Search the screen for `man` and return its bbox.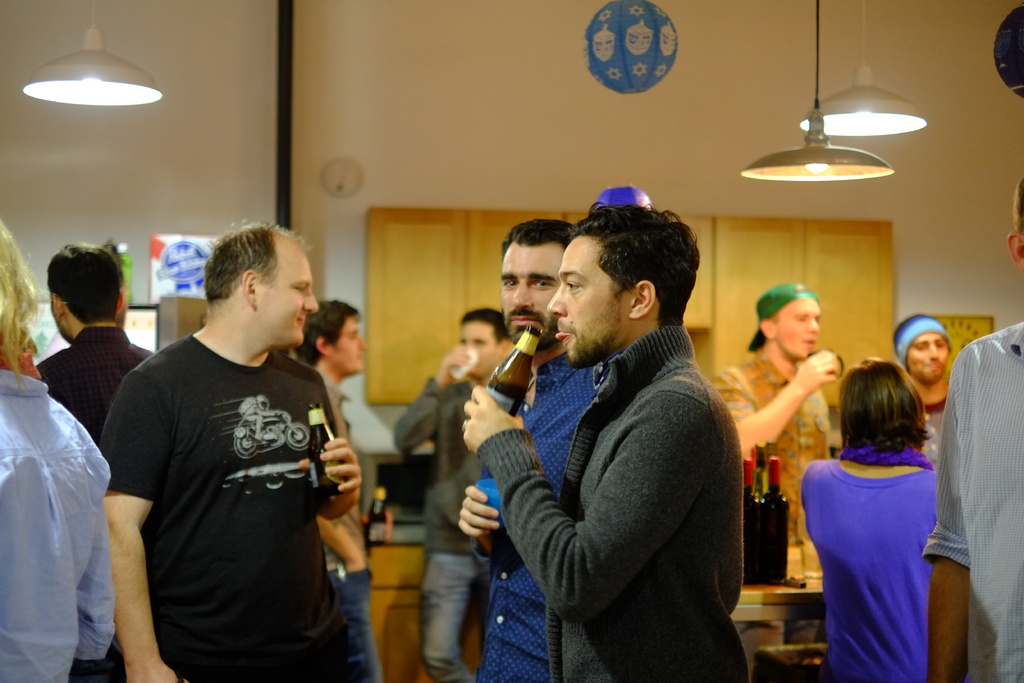
Found: pyautogui.locateOnScreen(390, 303, 528, 682).
